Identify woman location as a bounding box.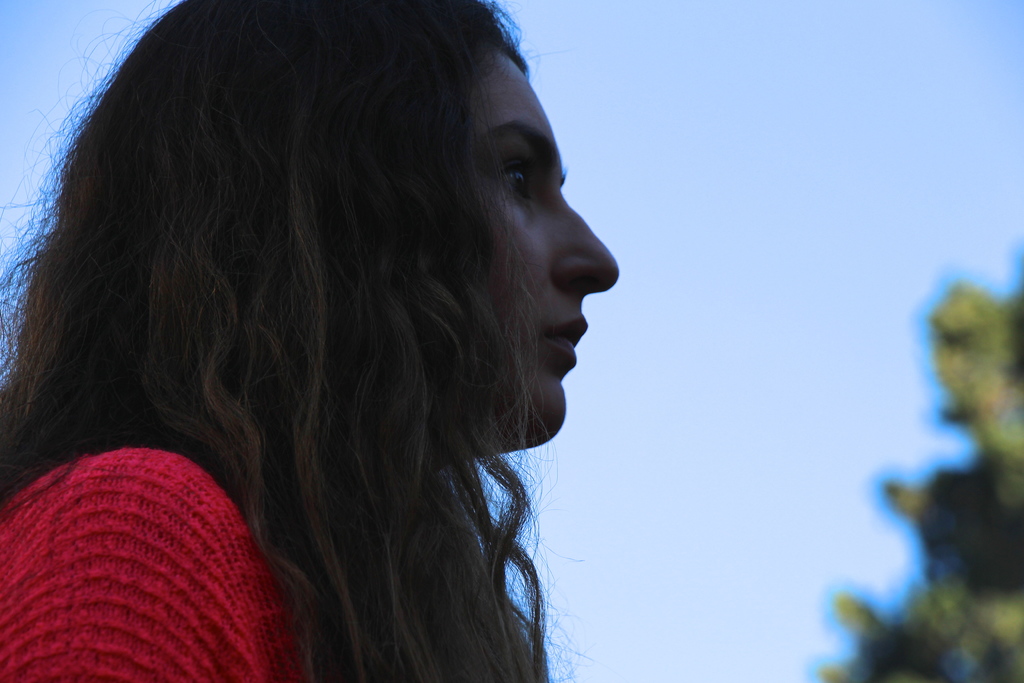
<bbox>0, 0, 623, 682</bbox>.
